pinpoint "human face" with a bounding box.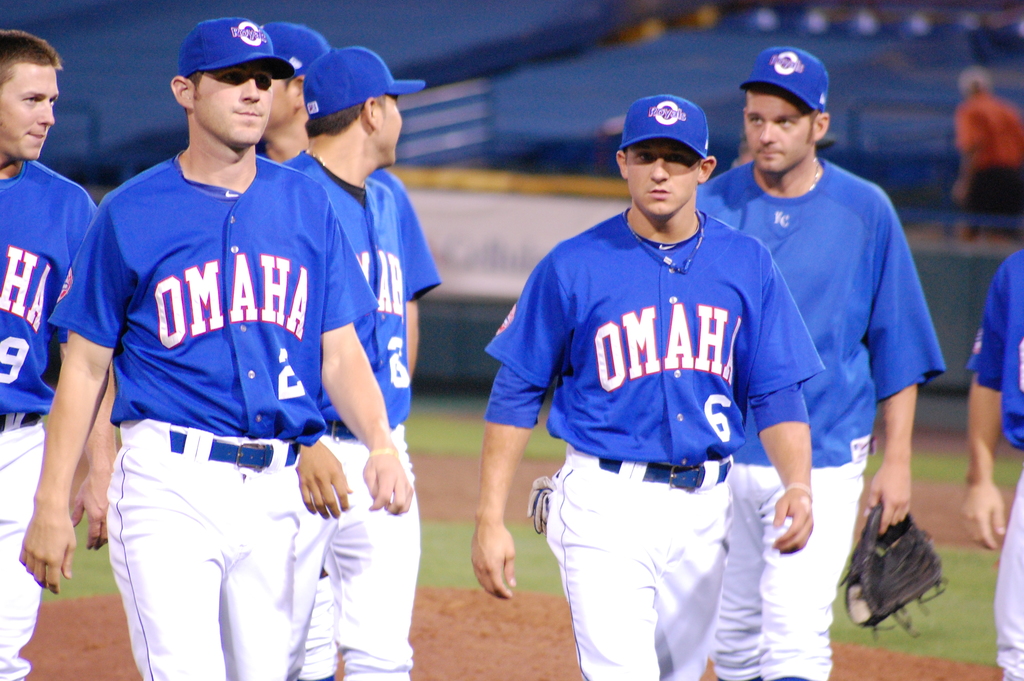
box(625, 134, 699, 215).
